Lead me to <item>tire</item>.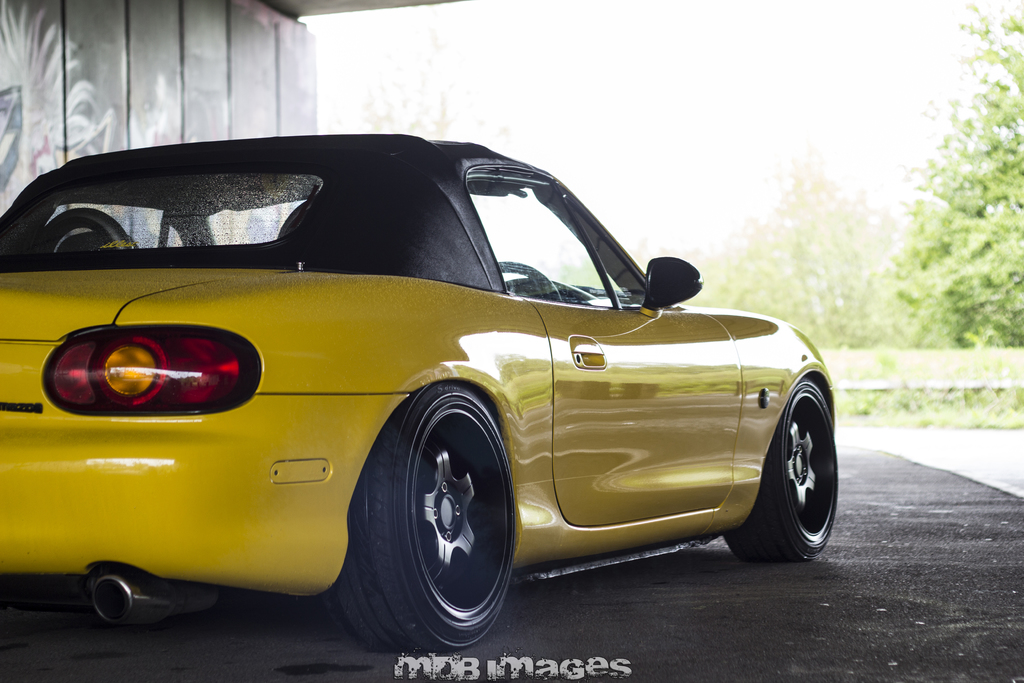
Lead to (325,363,521,671).
